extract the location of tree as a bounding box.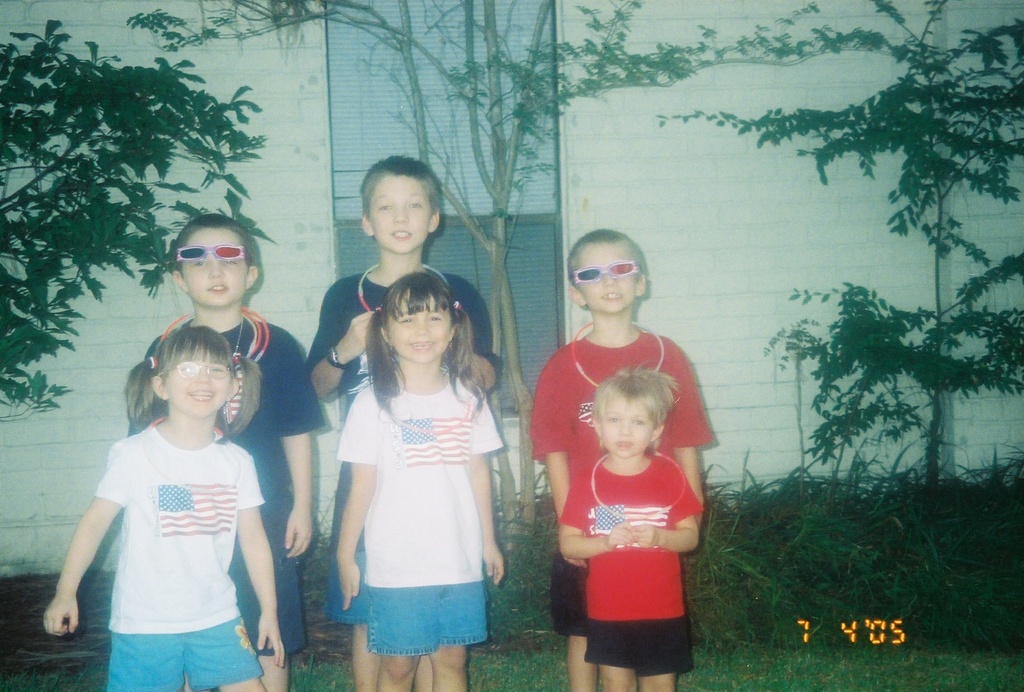
x1=127, y1=0, x2=886, y2=550.
